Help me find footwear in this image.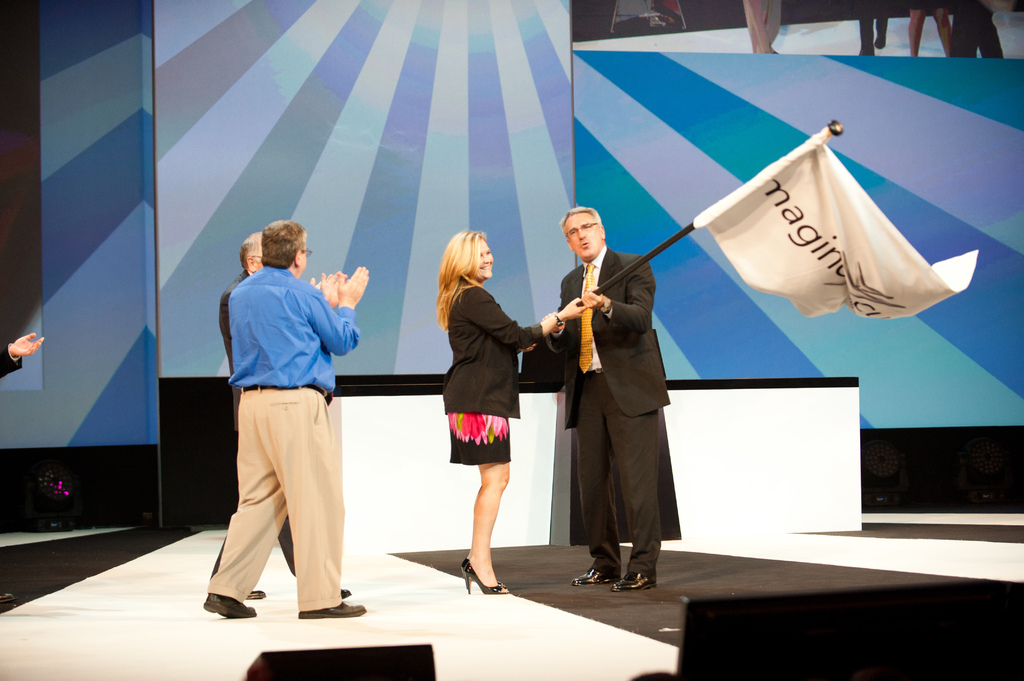
Found it: (204,593,260,619).
